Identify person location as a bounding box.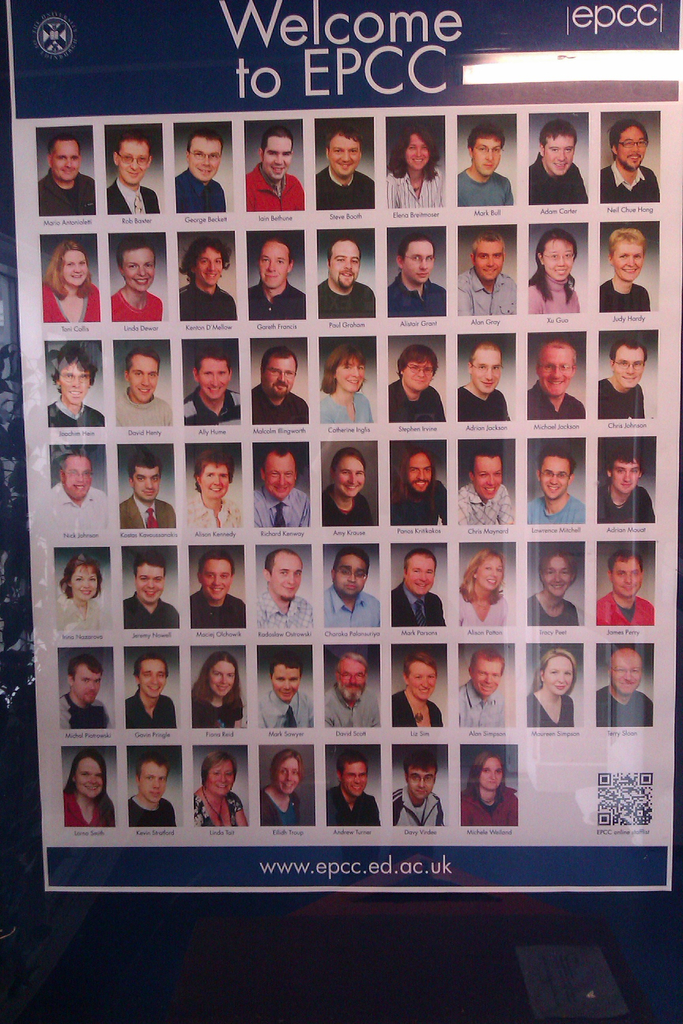
(598, 227, 650, 314).
